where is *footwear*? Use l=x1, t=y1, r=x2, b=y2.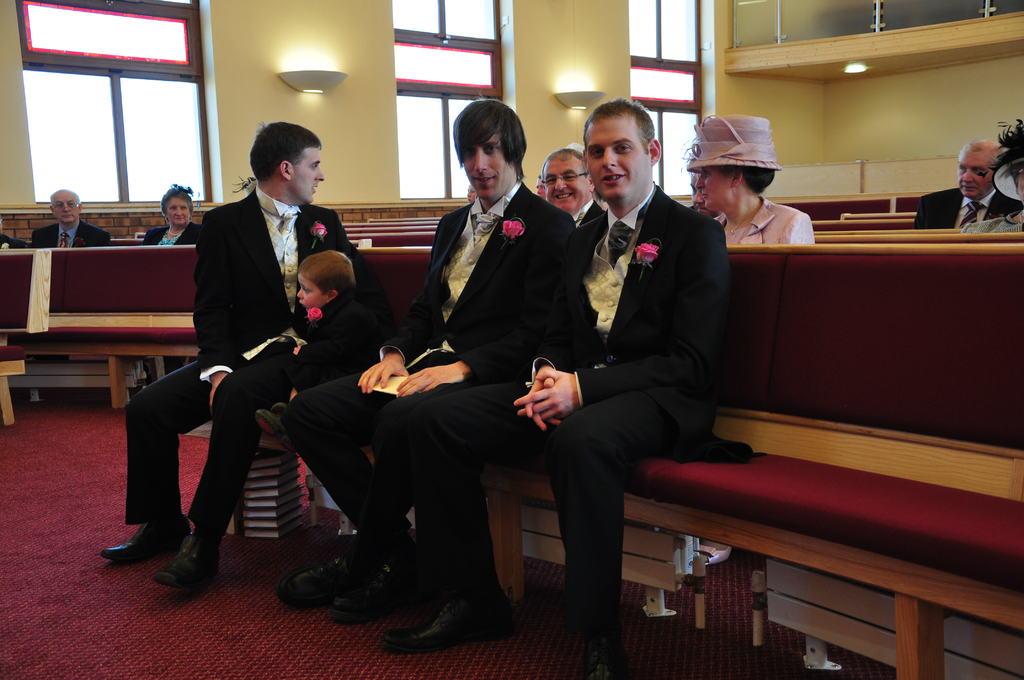
l=583, t=642, r=626, b=679.
